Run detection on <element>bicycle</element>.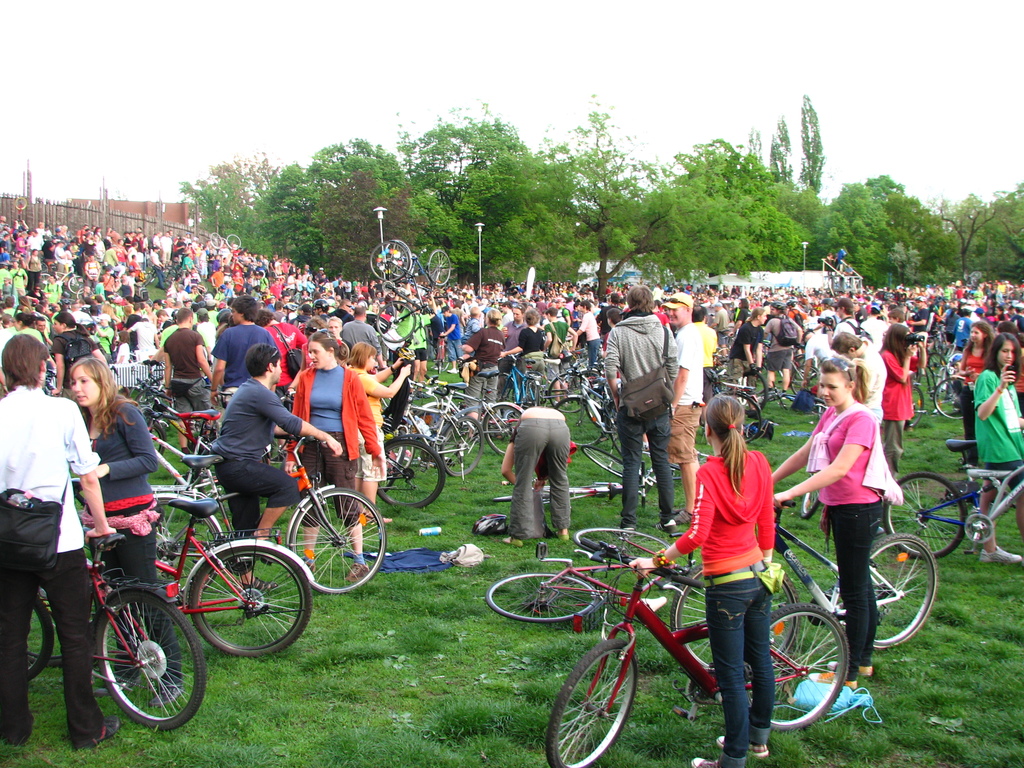
Result: (547,532,860,740).
